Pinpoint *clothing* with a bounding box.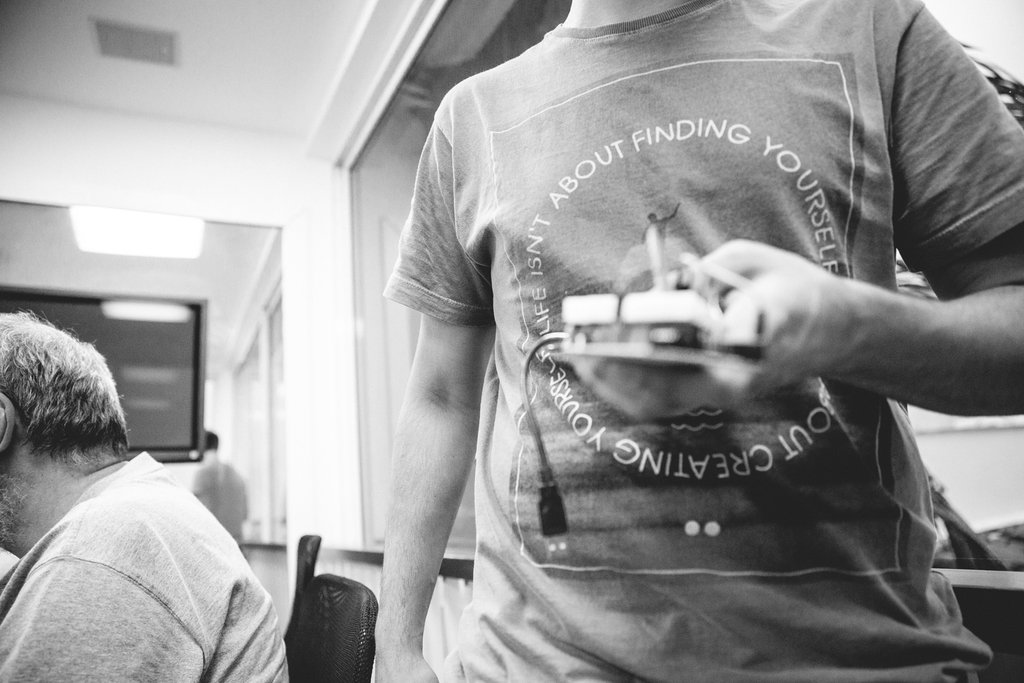
(0, 420, 267, 682).
